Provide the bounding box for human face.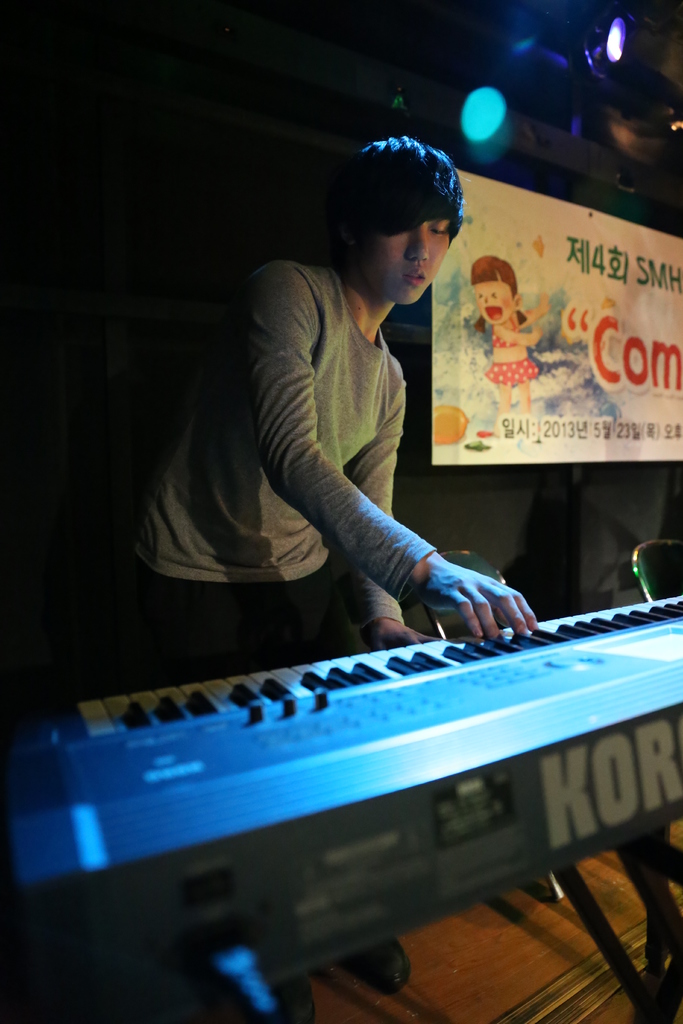
box(474, 273, 513, 325).
